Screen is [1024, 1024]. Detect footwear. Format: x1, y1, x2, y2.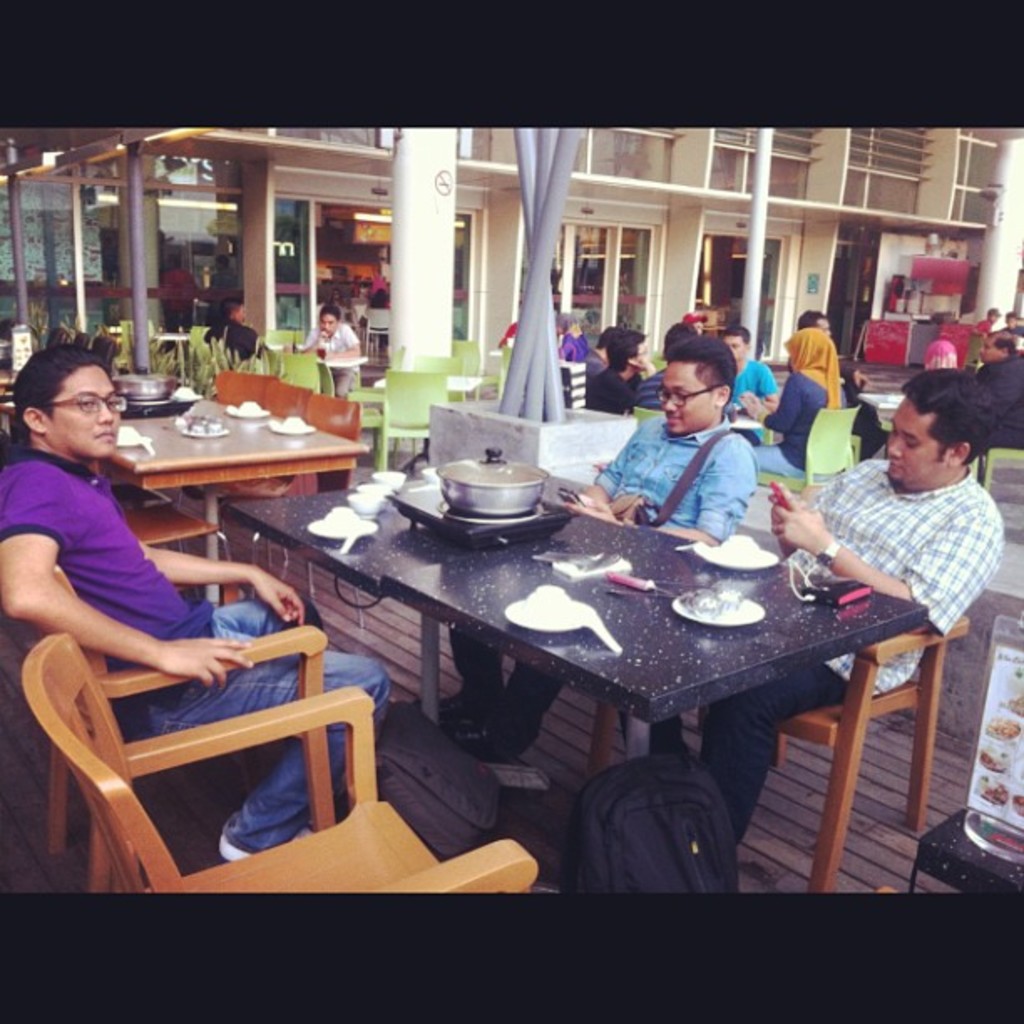
415, 688, 489, 726.
